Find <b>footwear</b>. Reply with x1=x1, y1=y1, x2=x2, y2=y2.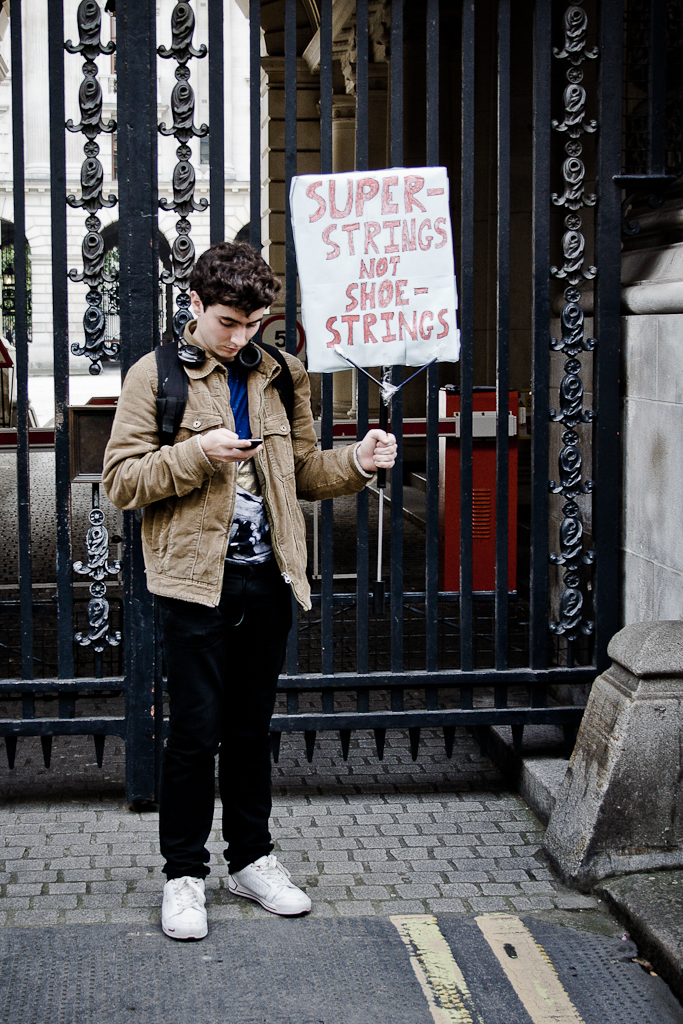
x1=166, y1=877, x2=214, y2=945.
